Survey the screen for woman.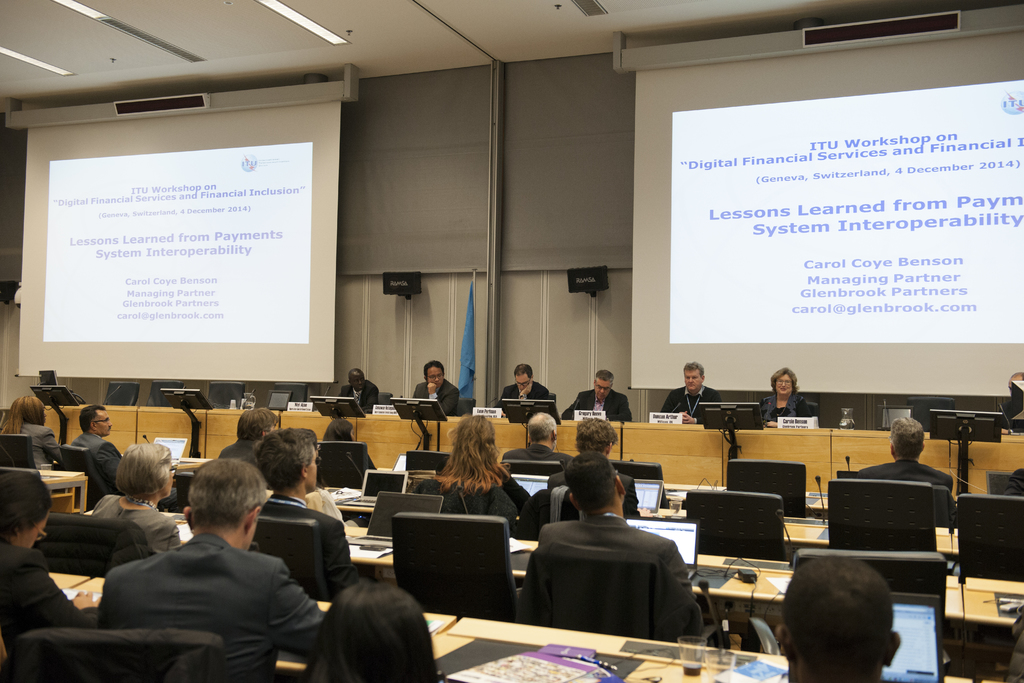
Survey found: box(86, 441, 186, 555).
